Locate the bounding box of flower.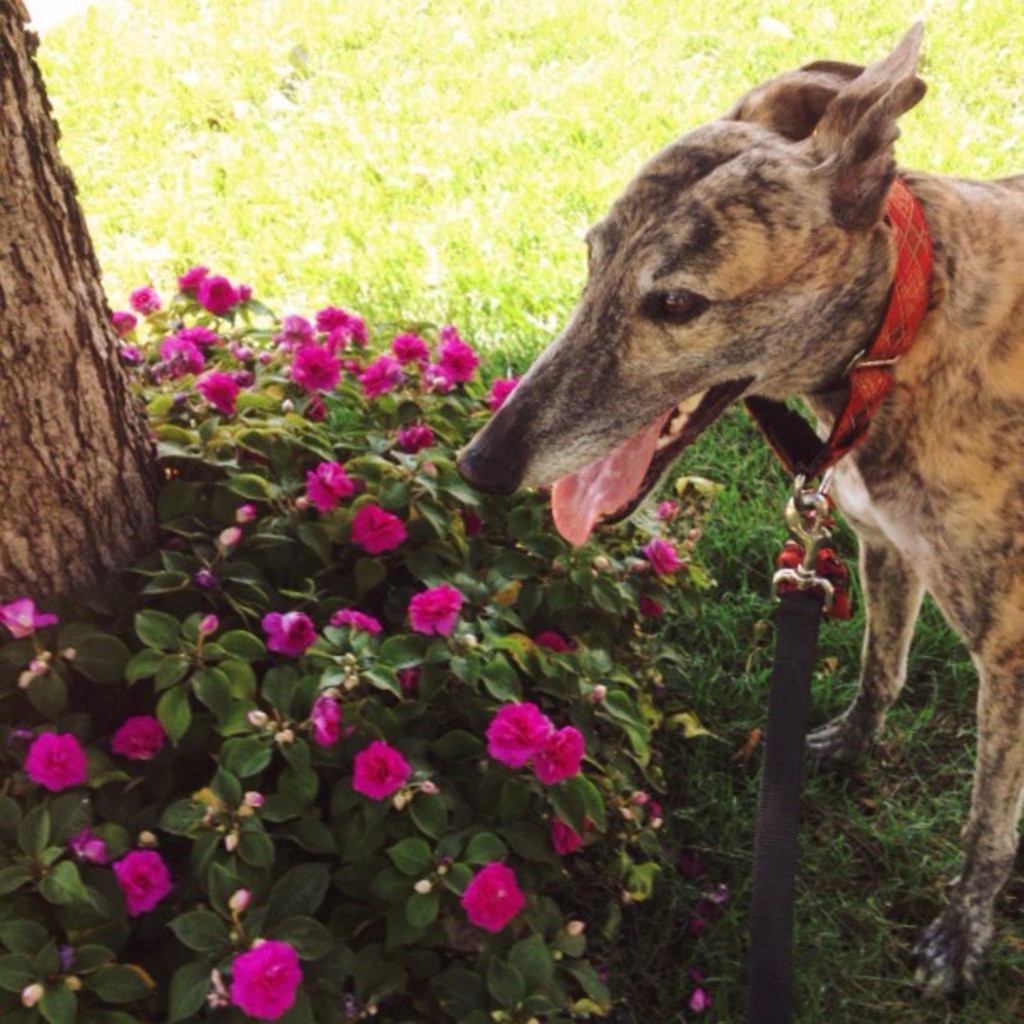
Bounding box: pyautogui.locateOnScreen(229, 935, 298, 1022).
